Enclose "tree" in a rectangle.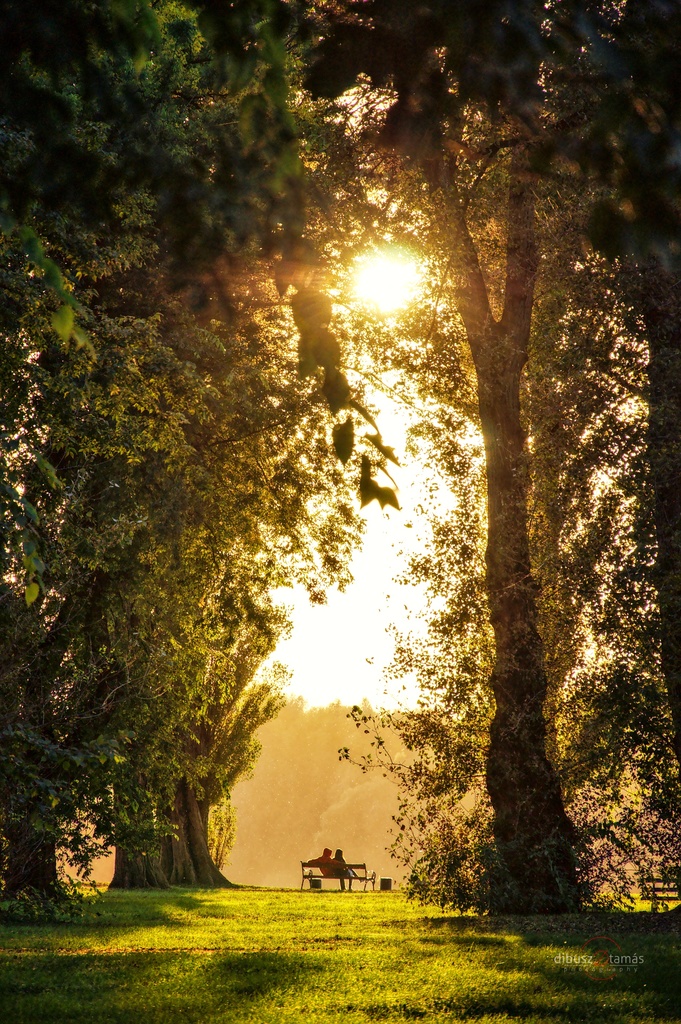
<box>326,0,680,915</box>.
